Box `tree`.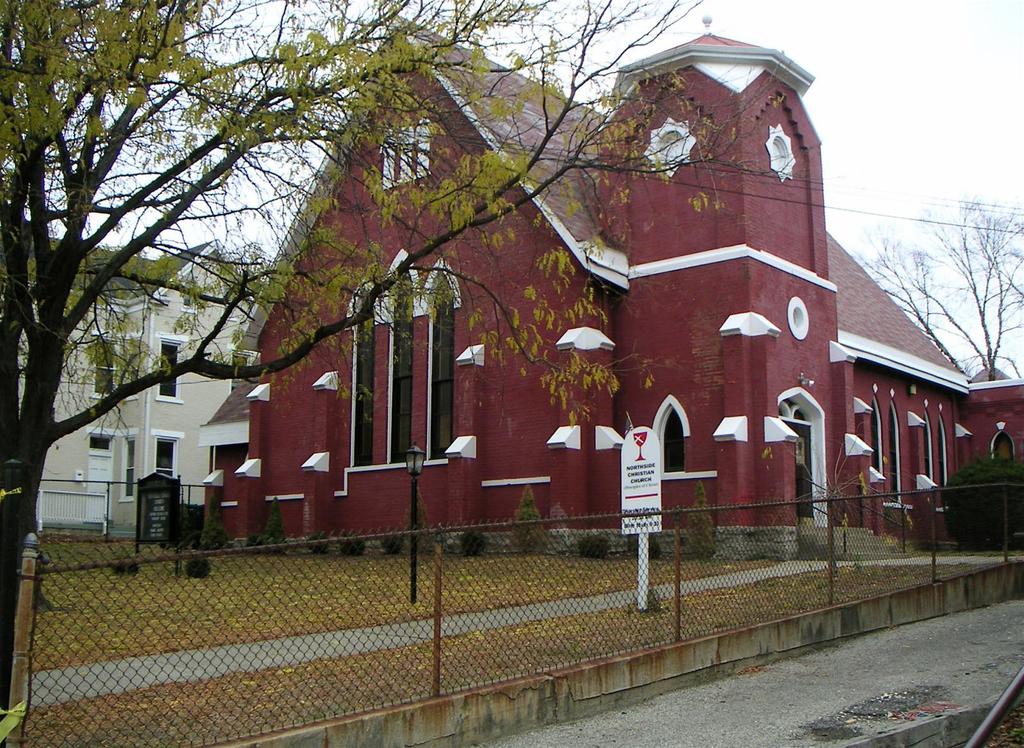
l=852, t=196, r=1023, b=376.
